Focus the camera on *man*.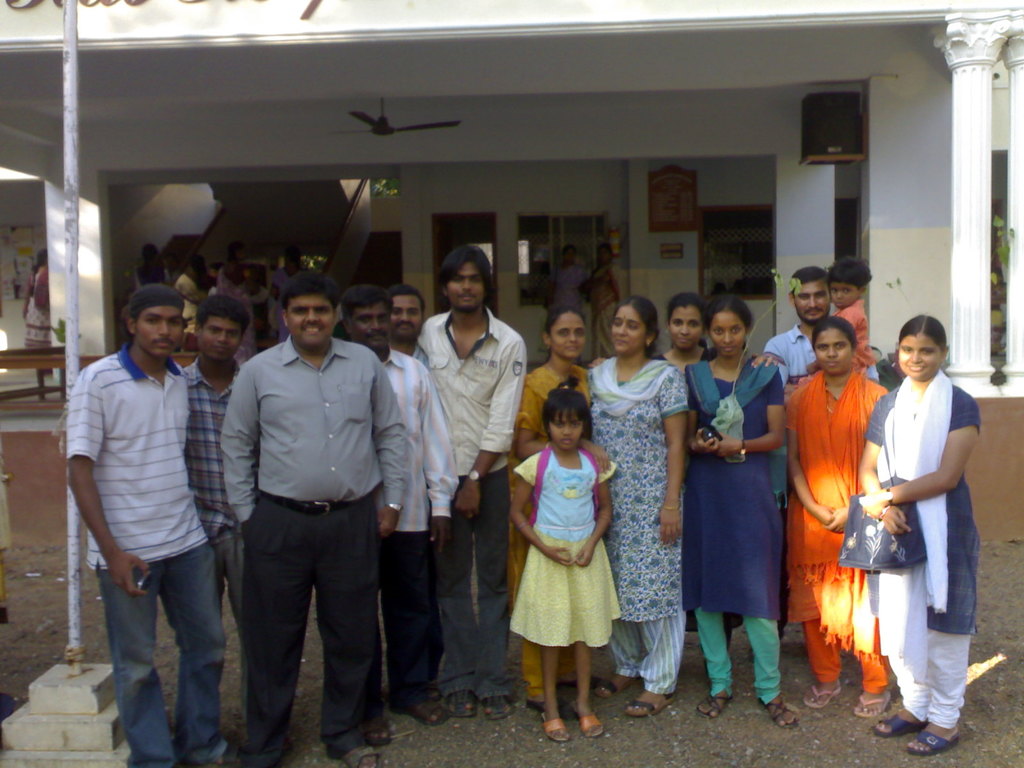
Focus region: <region>388, 284, 427, 358</region>.
